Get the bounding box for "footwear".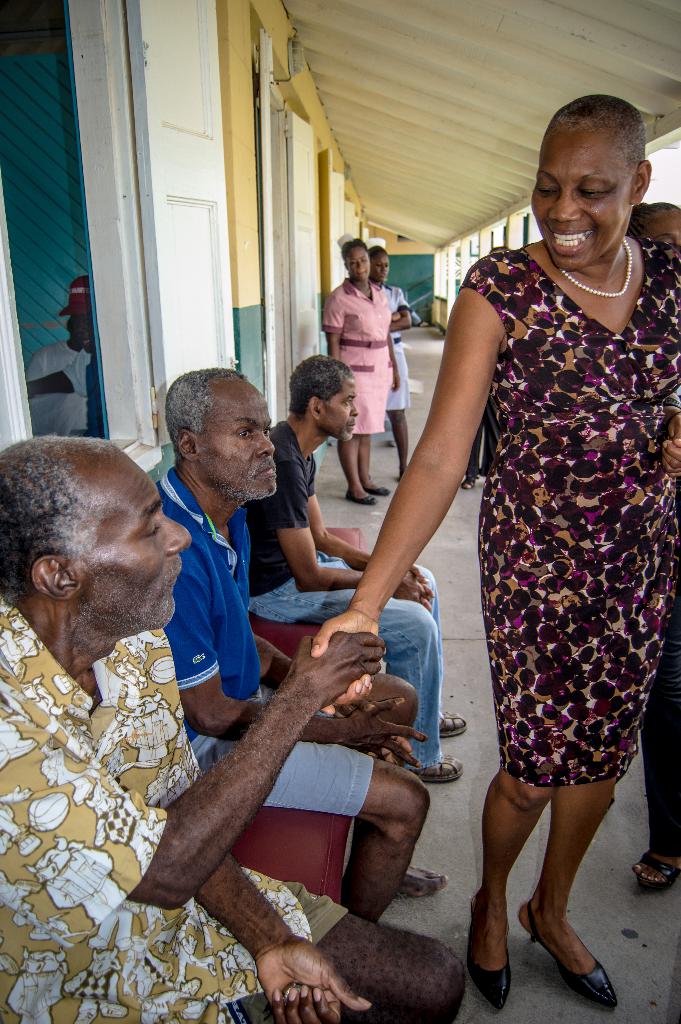
select_region(363, 484, 388, 495).
